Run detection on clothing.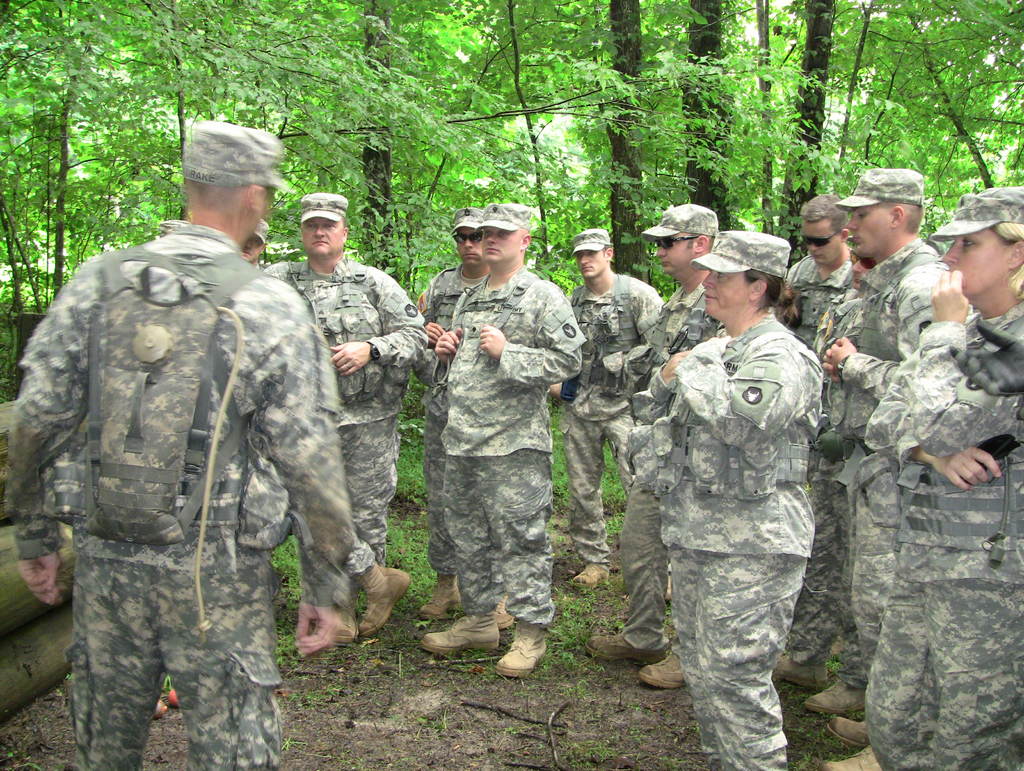
Result: box(773, 240, 851, 679).
